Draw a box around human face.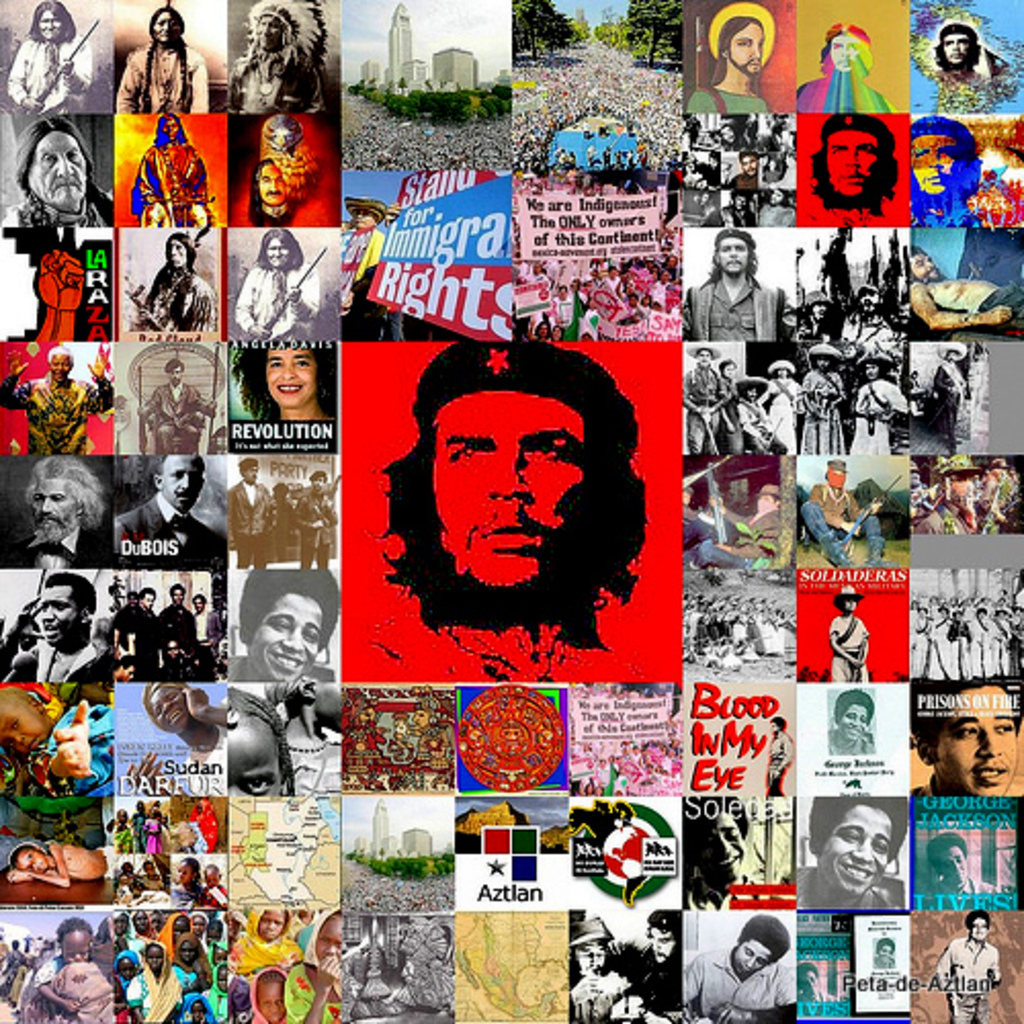
[774, 362, 791, 383].
